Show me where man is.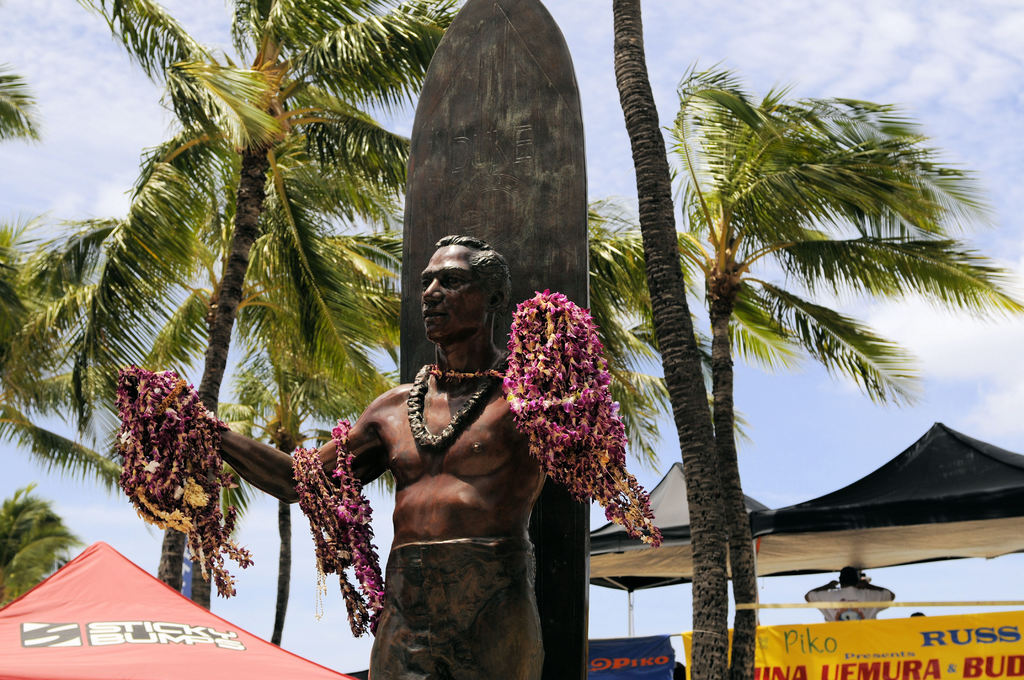
man is at (left=118, top=227, right=616, bottom=679).
